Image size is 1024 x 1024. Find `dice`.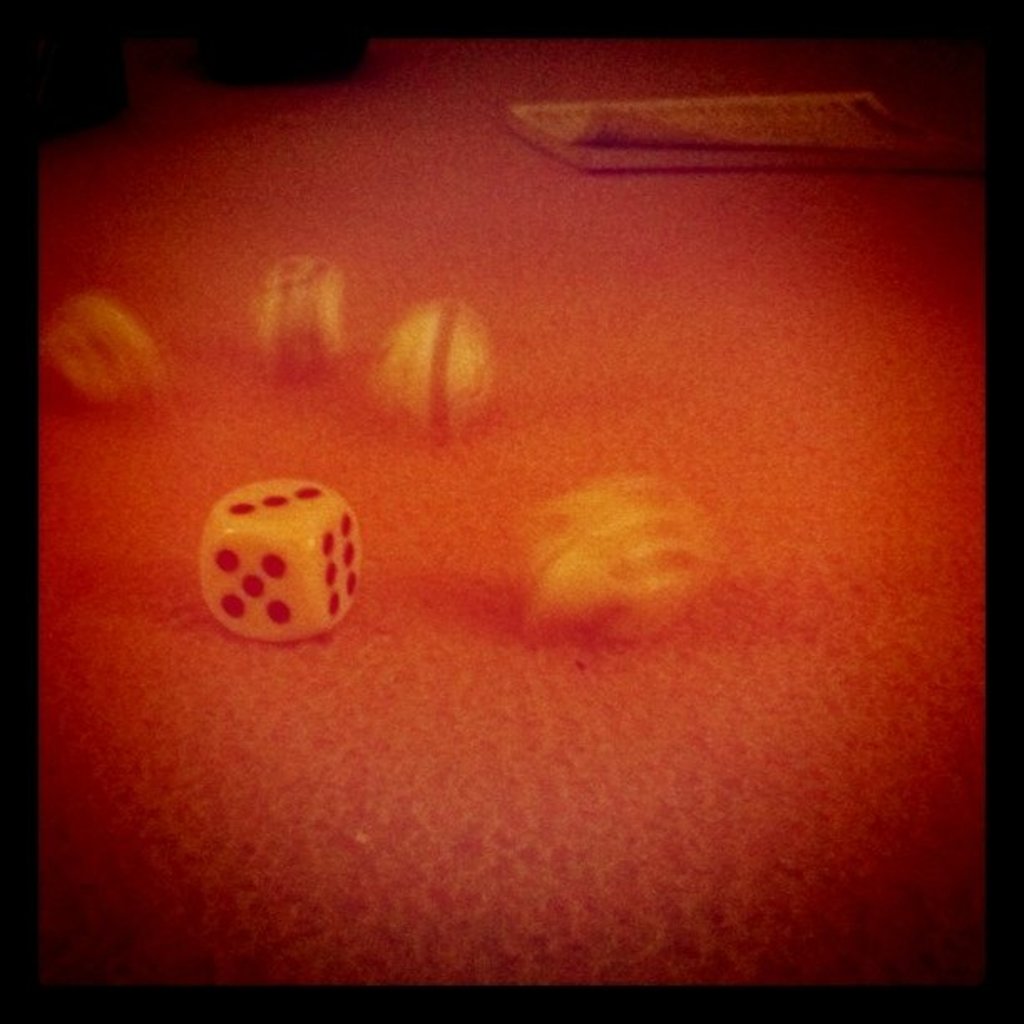
(left=249, top=249, right=348, bottom=365).
